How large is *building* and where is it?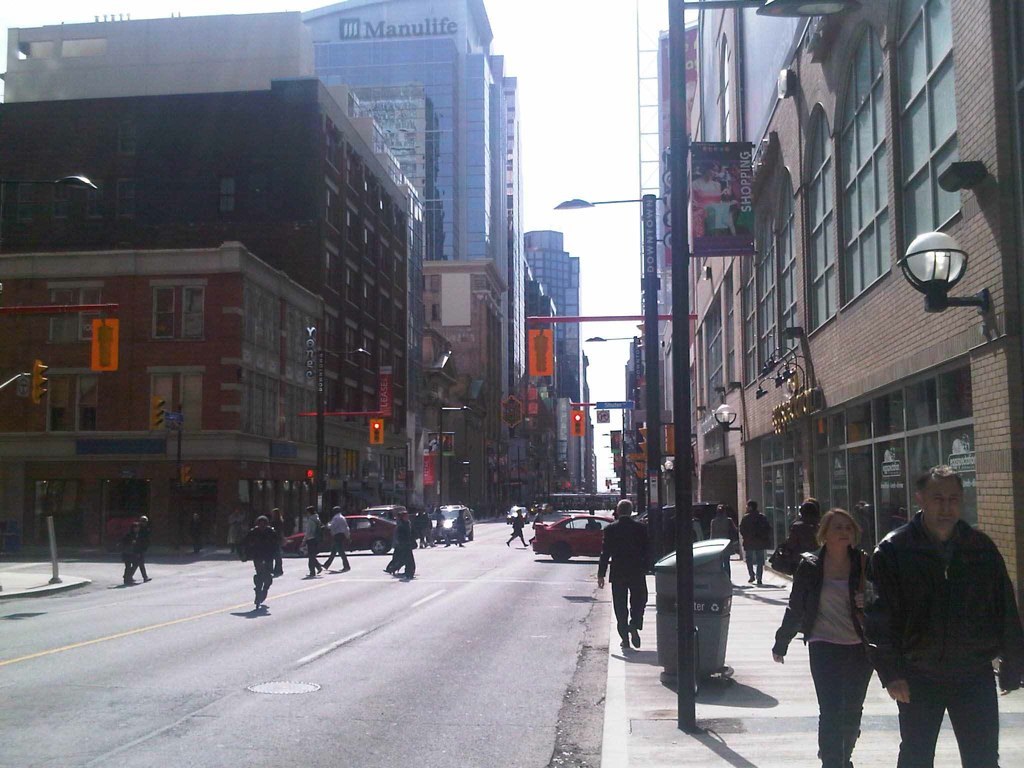
Bounding box: (0, 73, 412, 556).
